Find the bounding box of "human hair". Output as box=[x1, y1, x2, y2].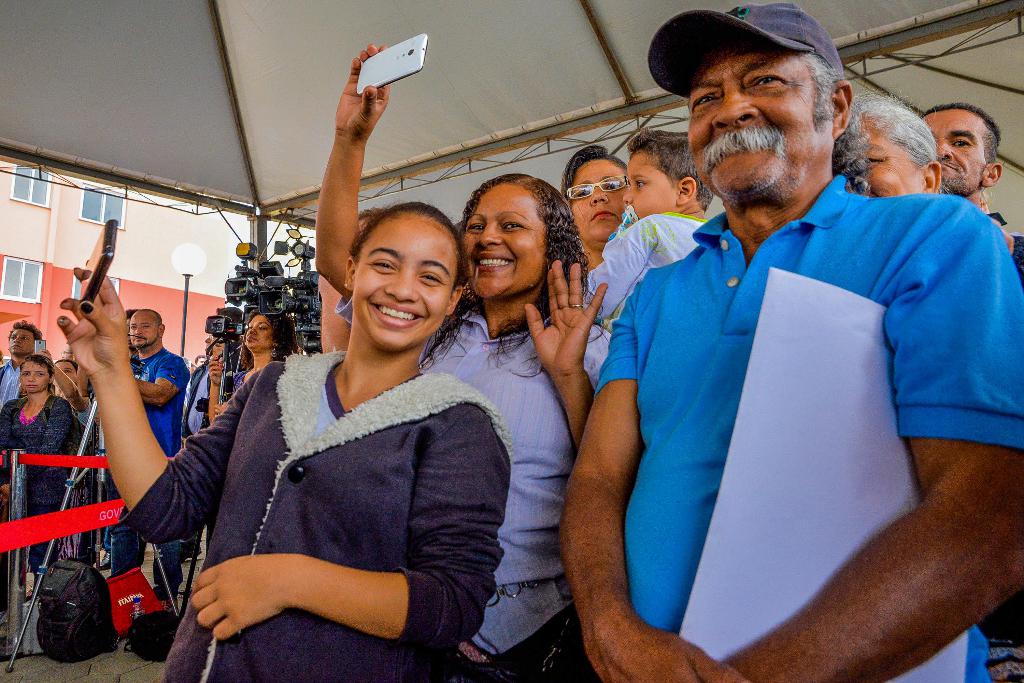
box=[806, 47, 876, 195].
